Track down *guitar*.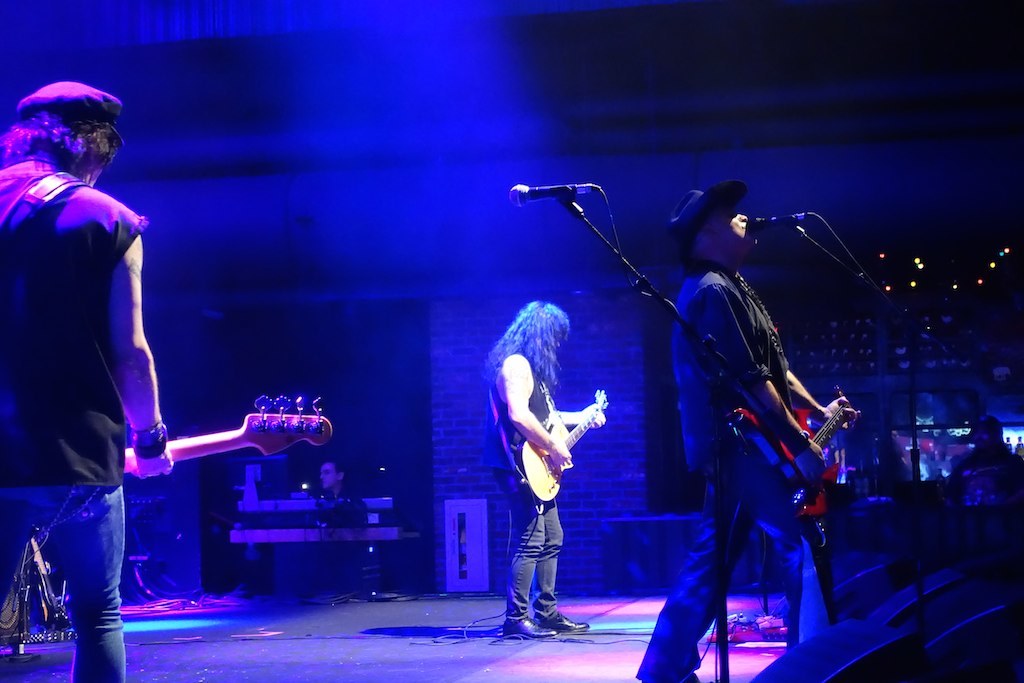
Tracked to <bbox>725, 381, 864, 552</bbox>.
